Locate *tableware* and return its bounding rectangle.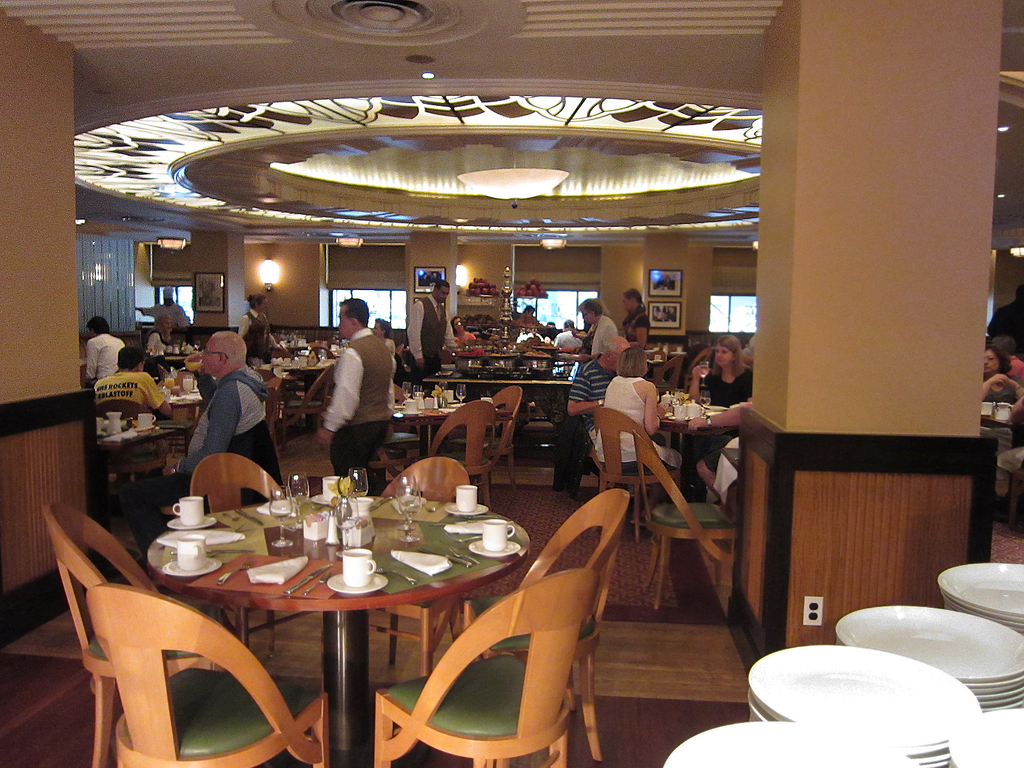
region(324, 545, 385, 597).
